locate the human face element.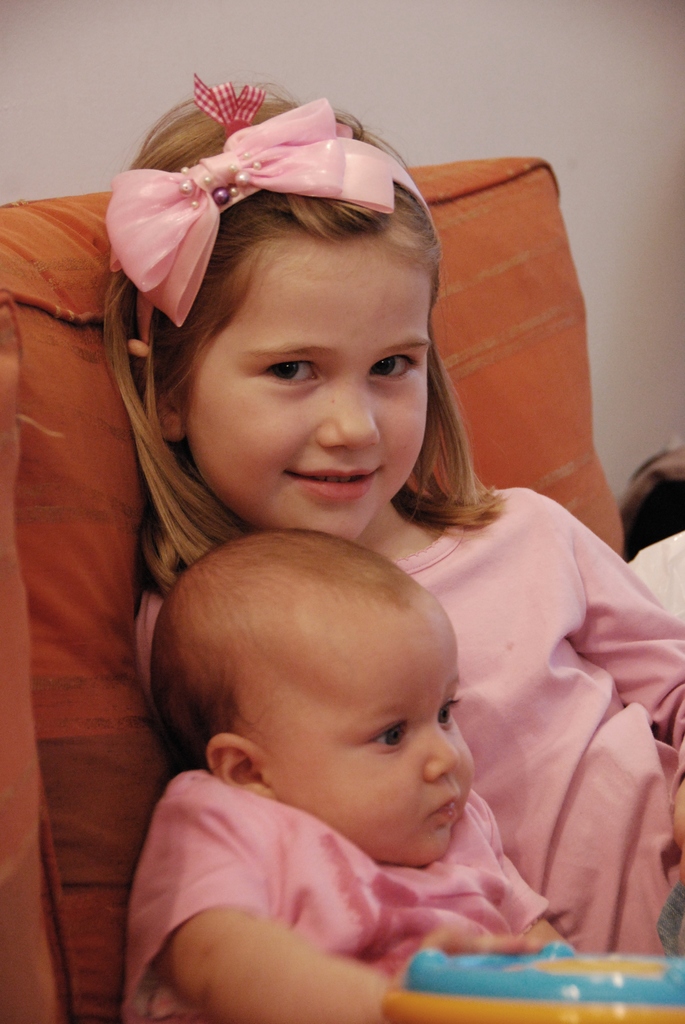
Element bbox: <region>269, 616, 478, 868</region>.
